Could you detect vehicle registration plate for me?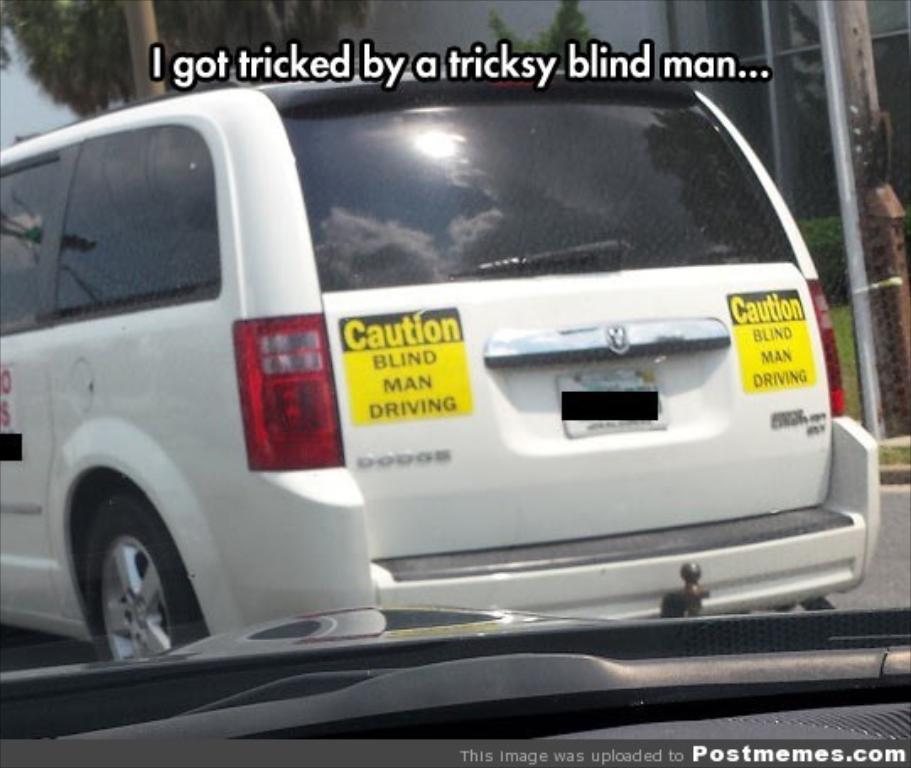
Detection result: <box>558,363,671,437</box>.
